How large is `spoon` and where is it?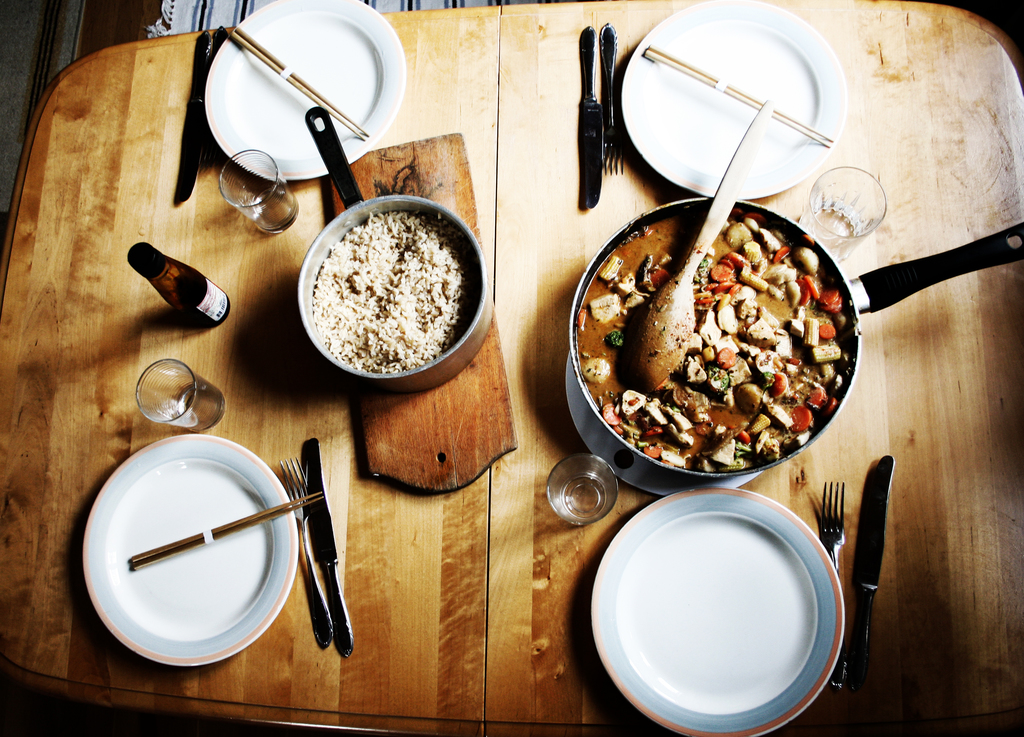
Bounding box: <region>618, 101, 774, 393</region>.
